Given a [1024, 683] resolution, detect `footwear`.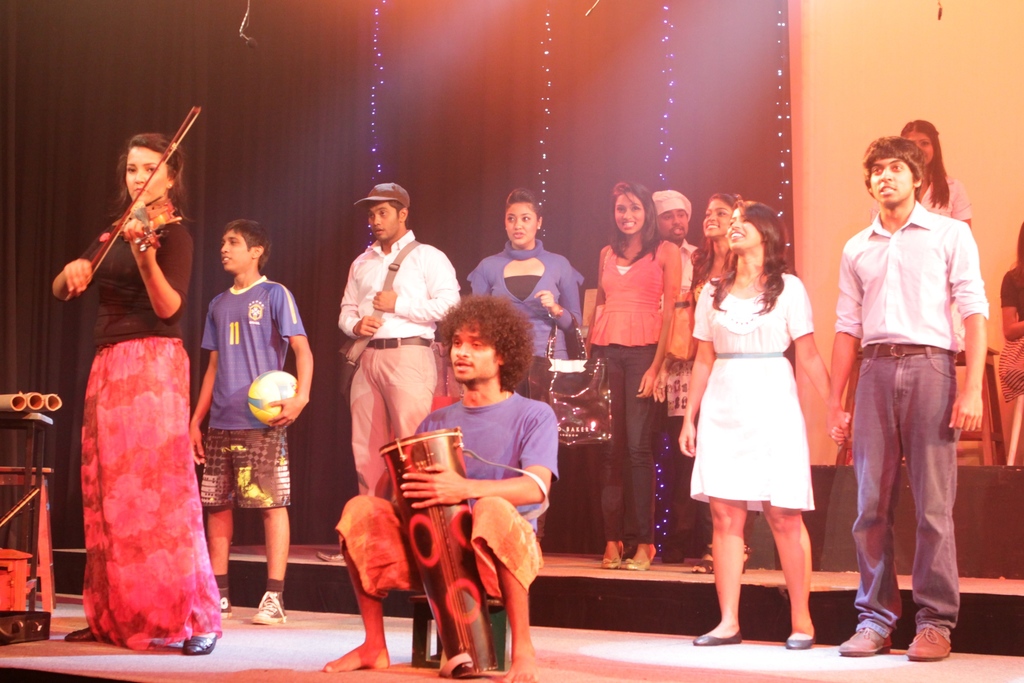
locate(249, 591, 283, 627).
